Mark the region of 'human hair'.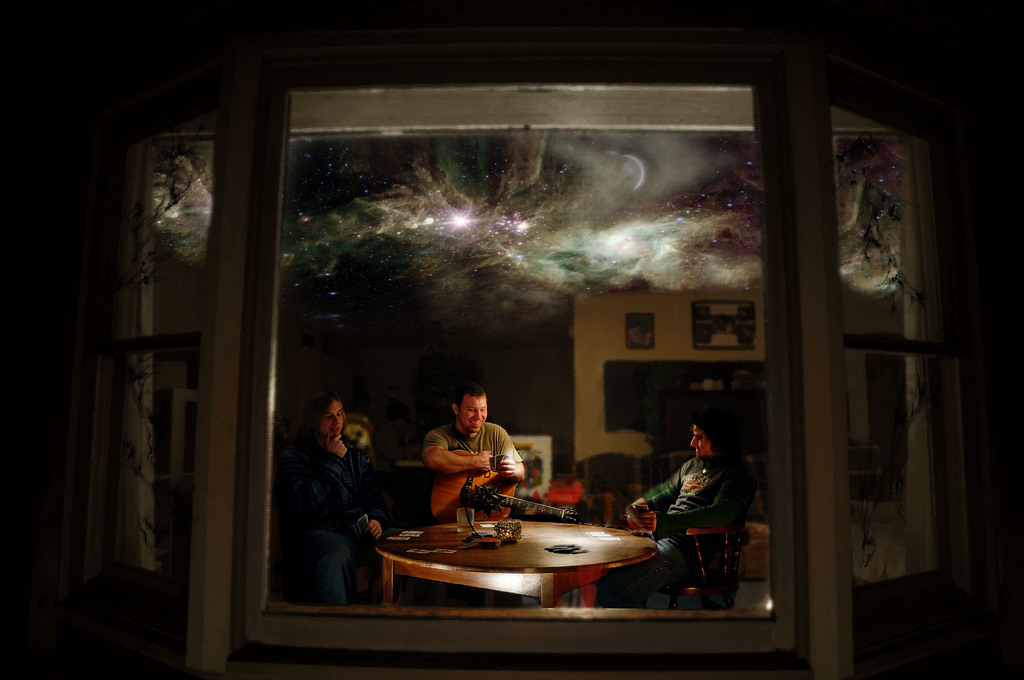
Region: (left=696, top=412, right=749, bottom=459).
